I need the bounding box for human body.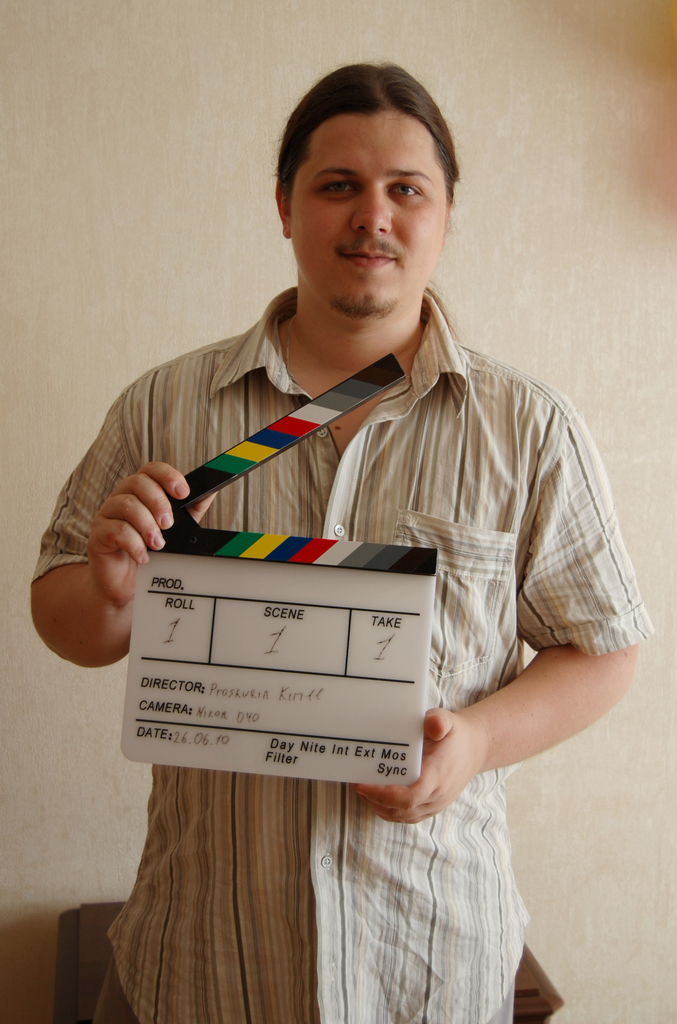
Here it is: detection(111, 208, 638, 1004).
